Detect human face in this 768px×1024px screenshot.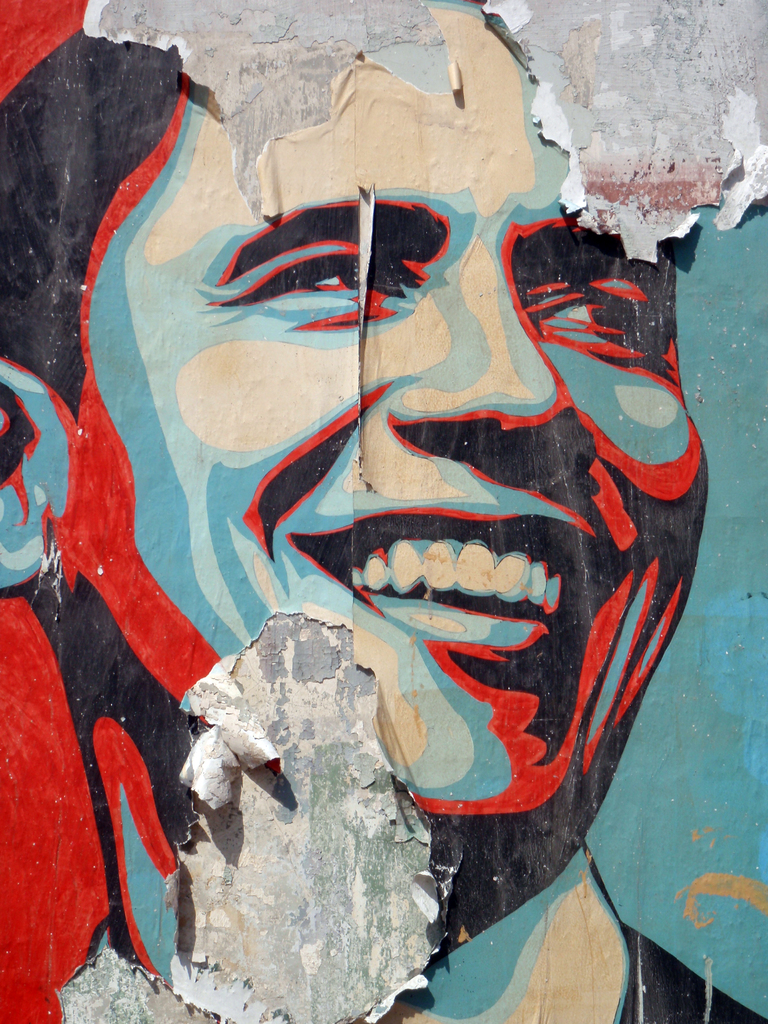
Detection: select_region(59, 0, 708, 825).
